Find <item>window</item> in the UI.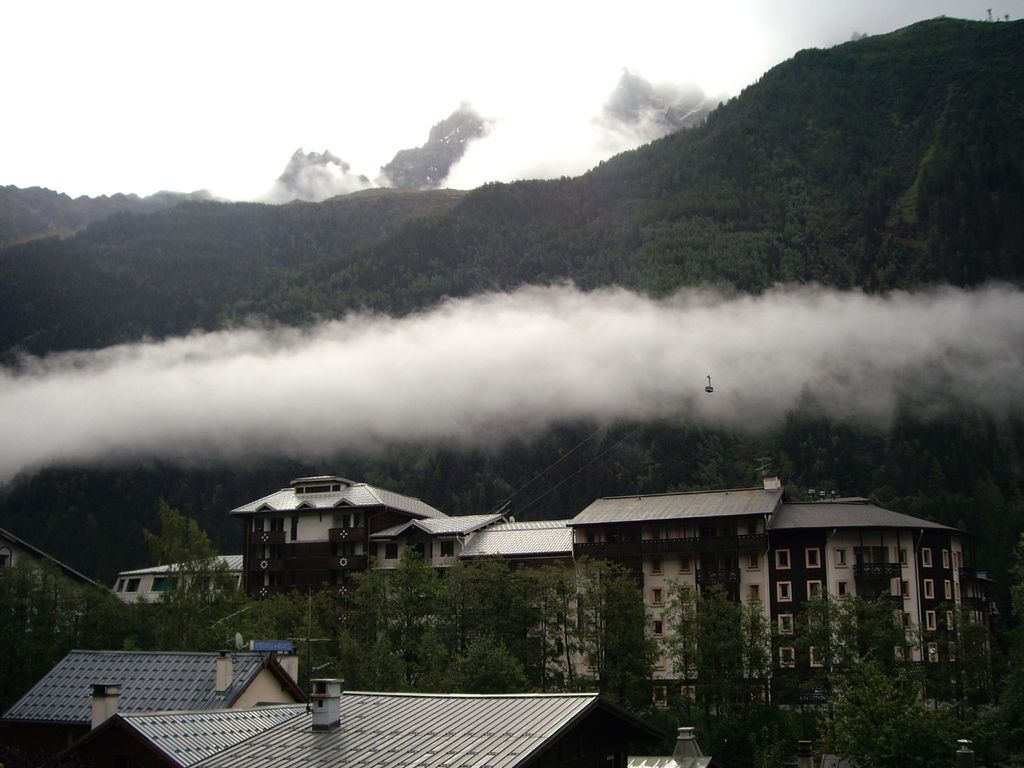
UI element at 809, 549, 821, 574.
